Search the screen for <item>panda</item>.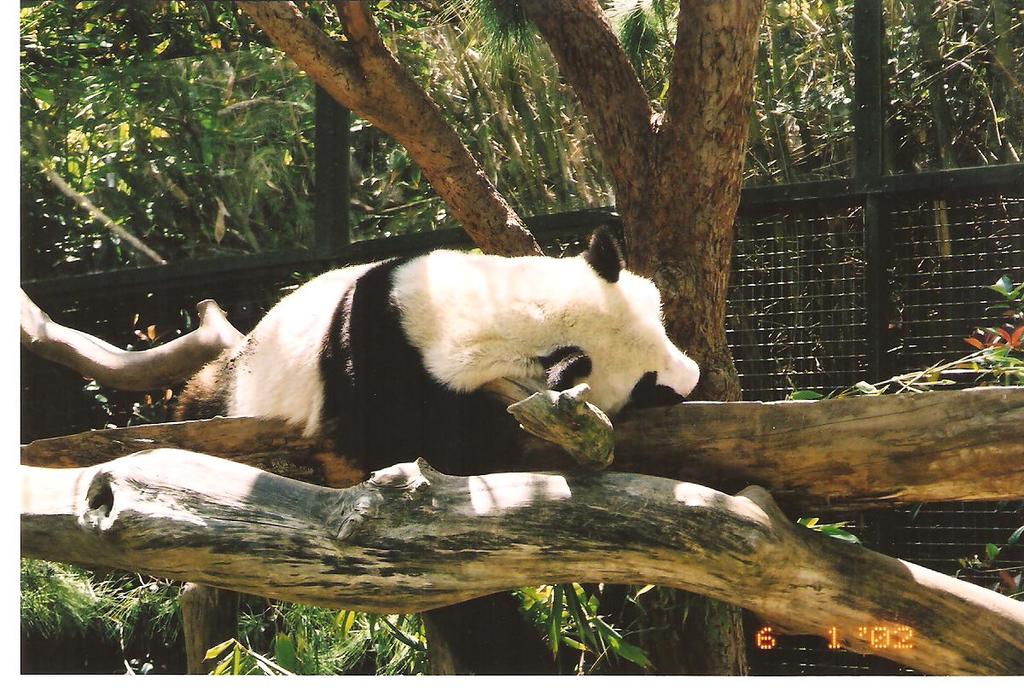
Found at 170/229/694/476.
